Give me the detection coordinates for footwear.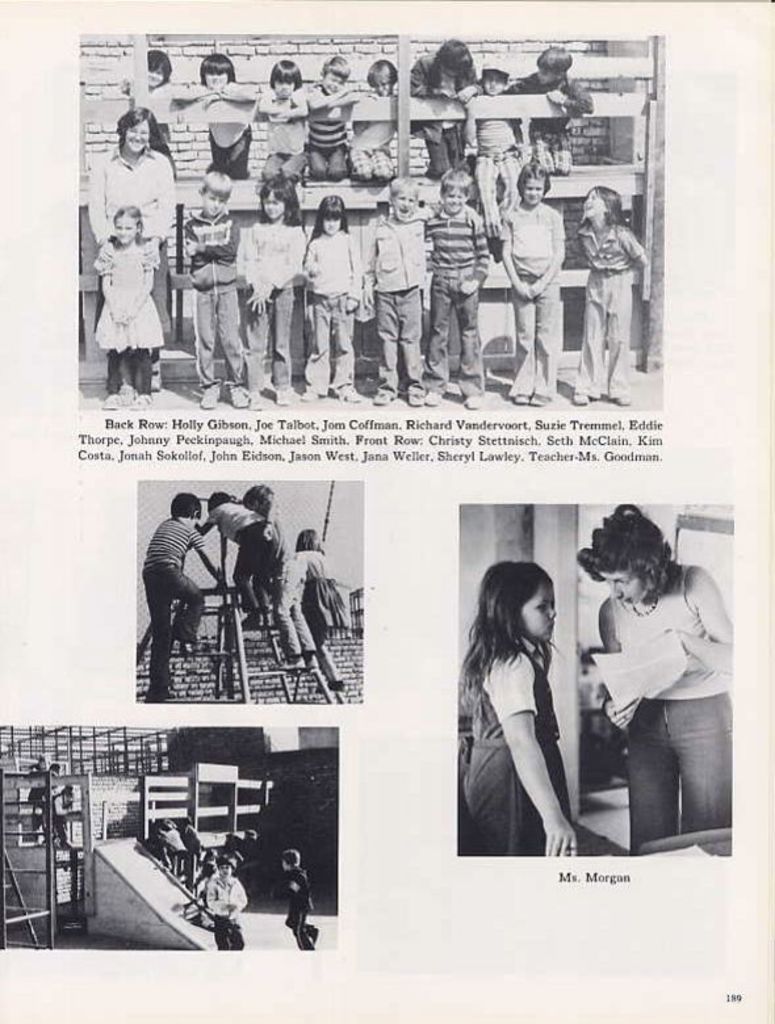
[515,391,549,404].
